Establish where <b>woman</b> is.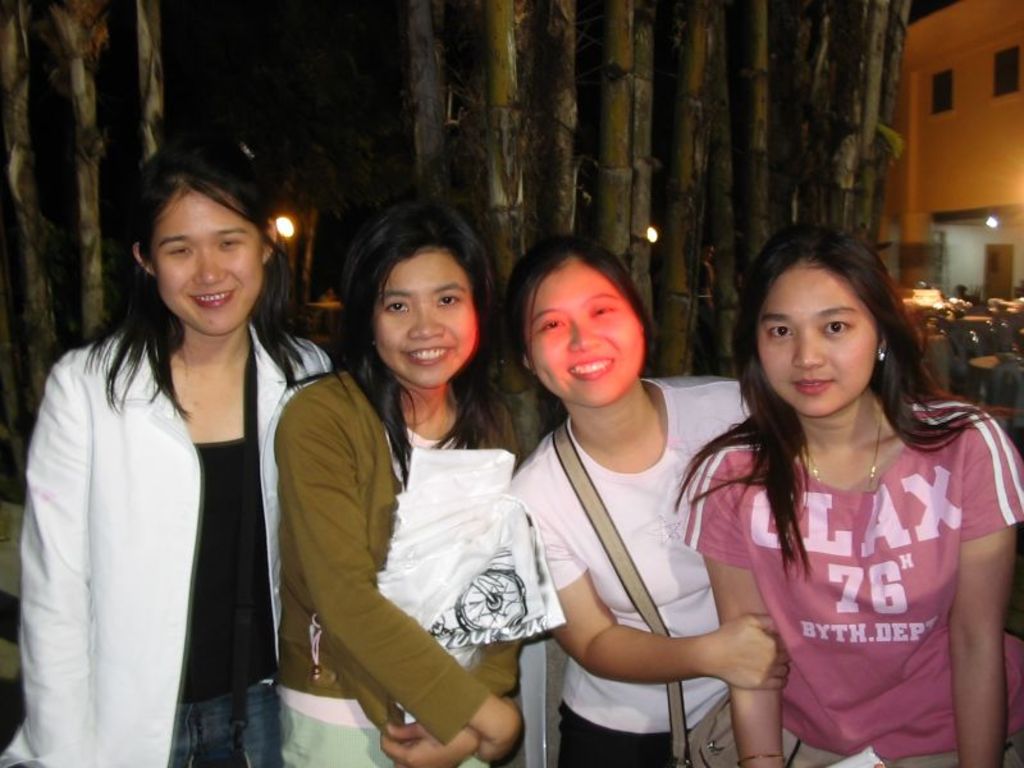
Established at (x1=515, y1=230, x2=792, y2=767).
